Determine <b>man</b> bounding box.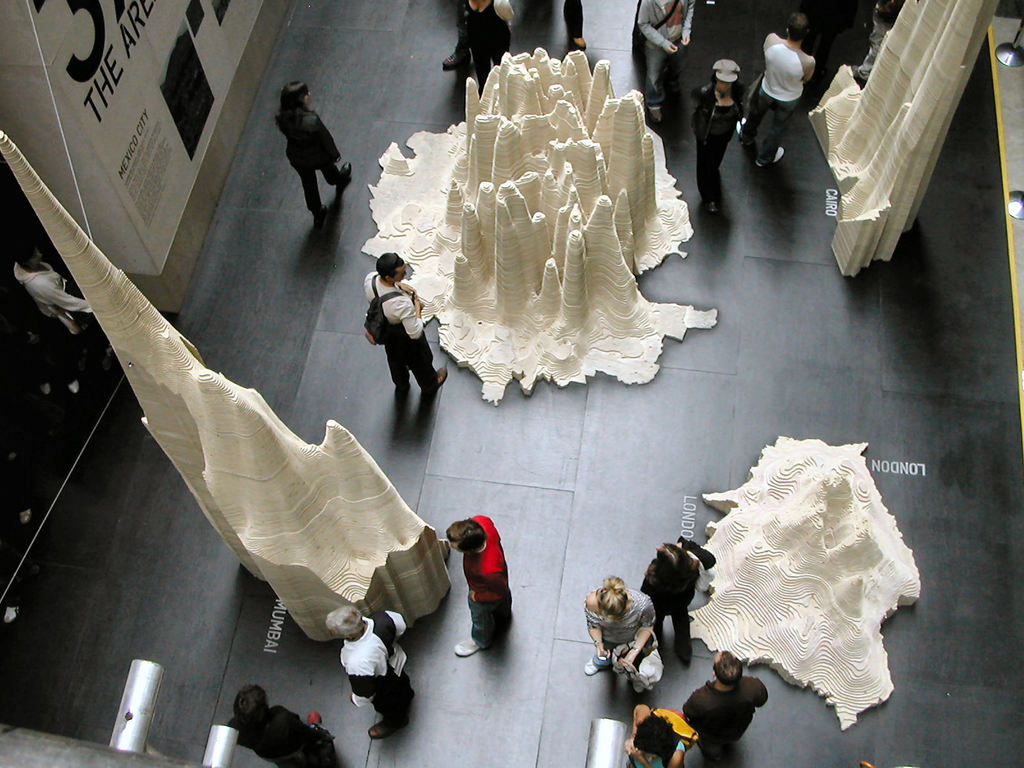
Determined: 451:516:509:666.
